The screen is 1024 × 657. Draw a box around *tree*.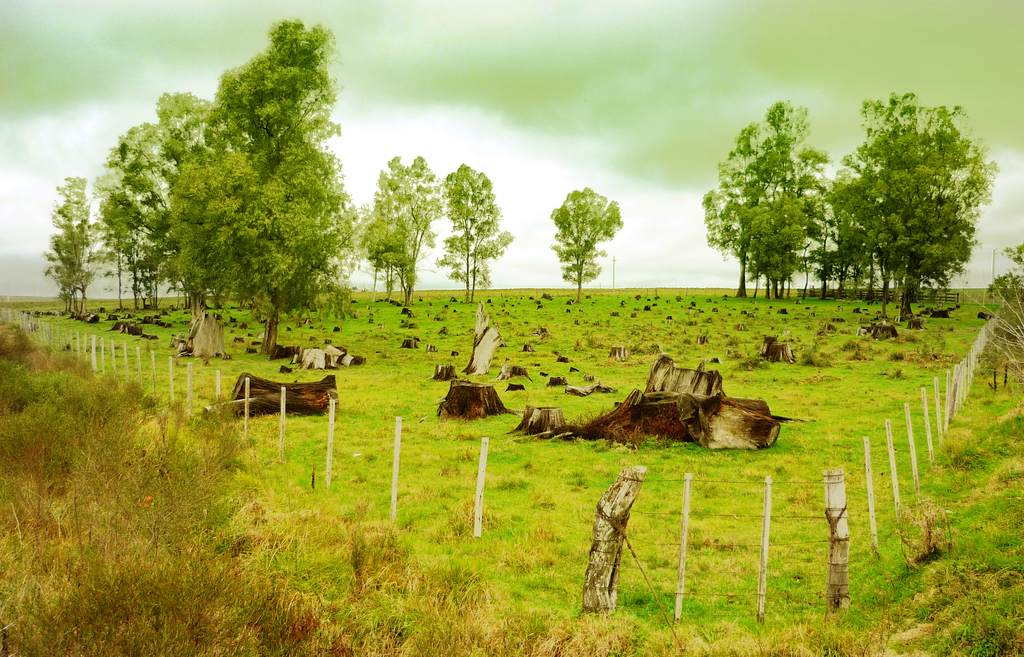
435,165,510,311.
